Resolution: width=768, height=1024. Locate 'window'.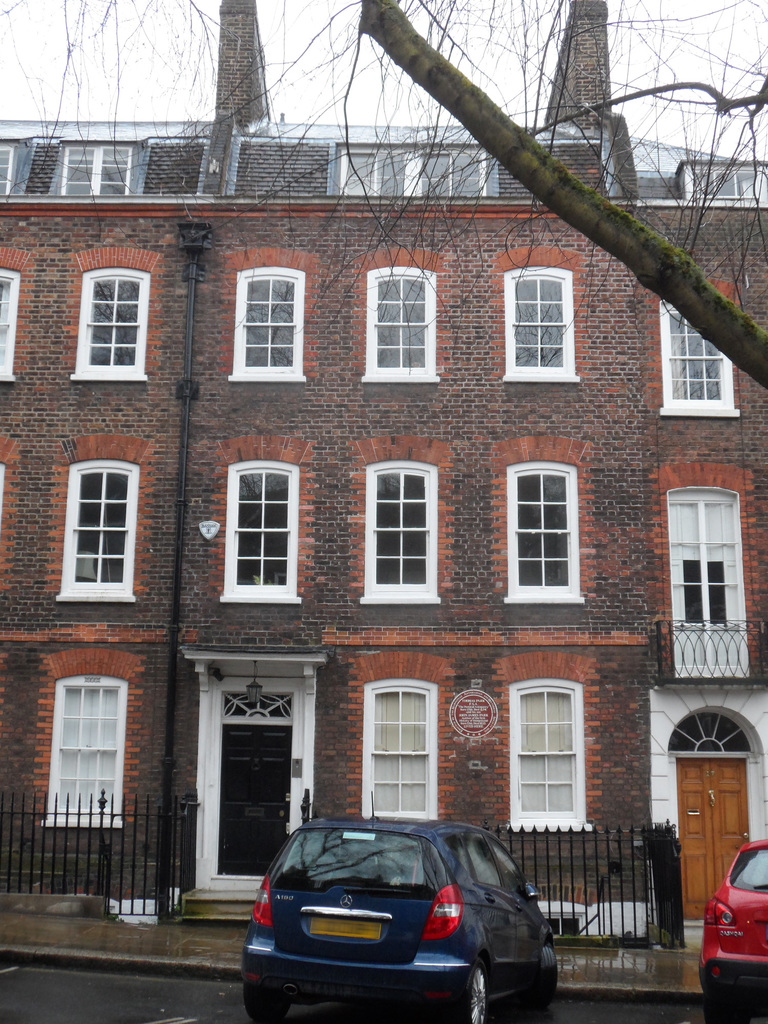
left=506, top=462, right=584, bottom=602.
